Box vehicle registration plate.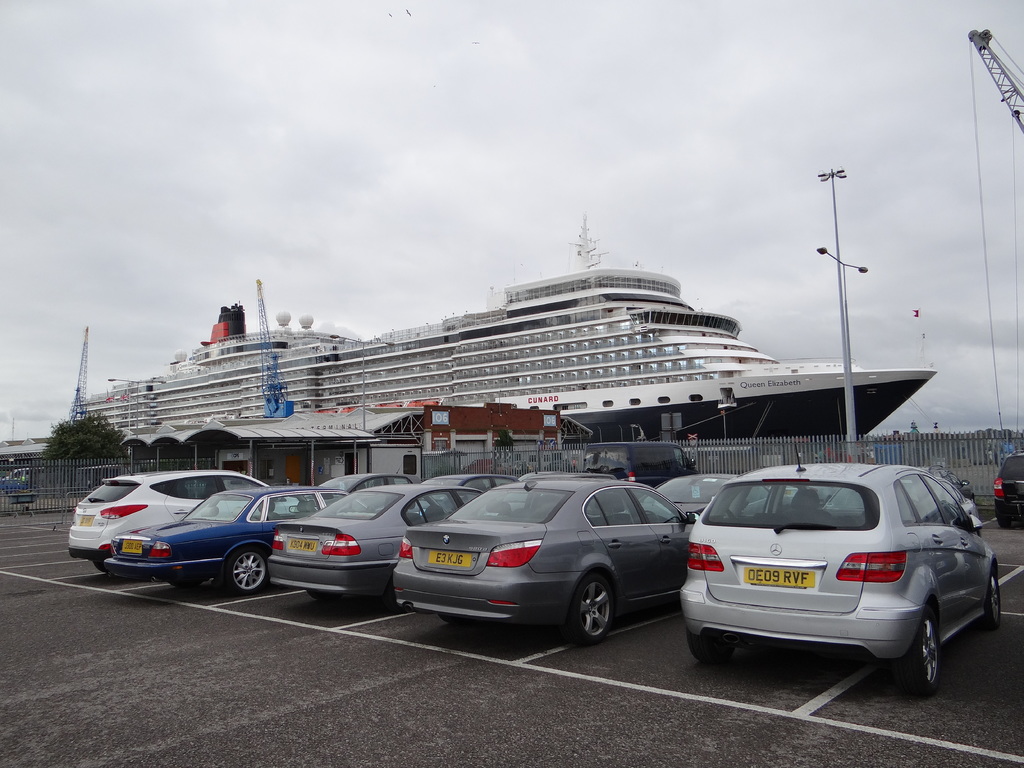
select_region(742, 568, 813, 588).
